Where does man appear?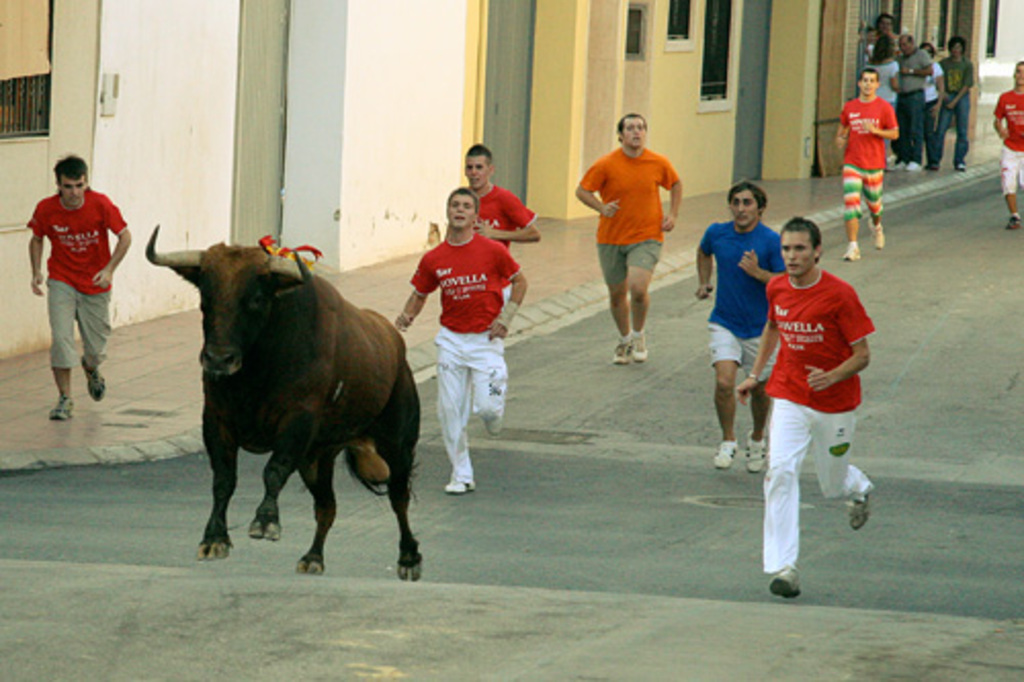
Appears at 590/121/690/375.
